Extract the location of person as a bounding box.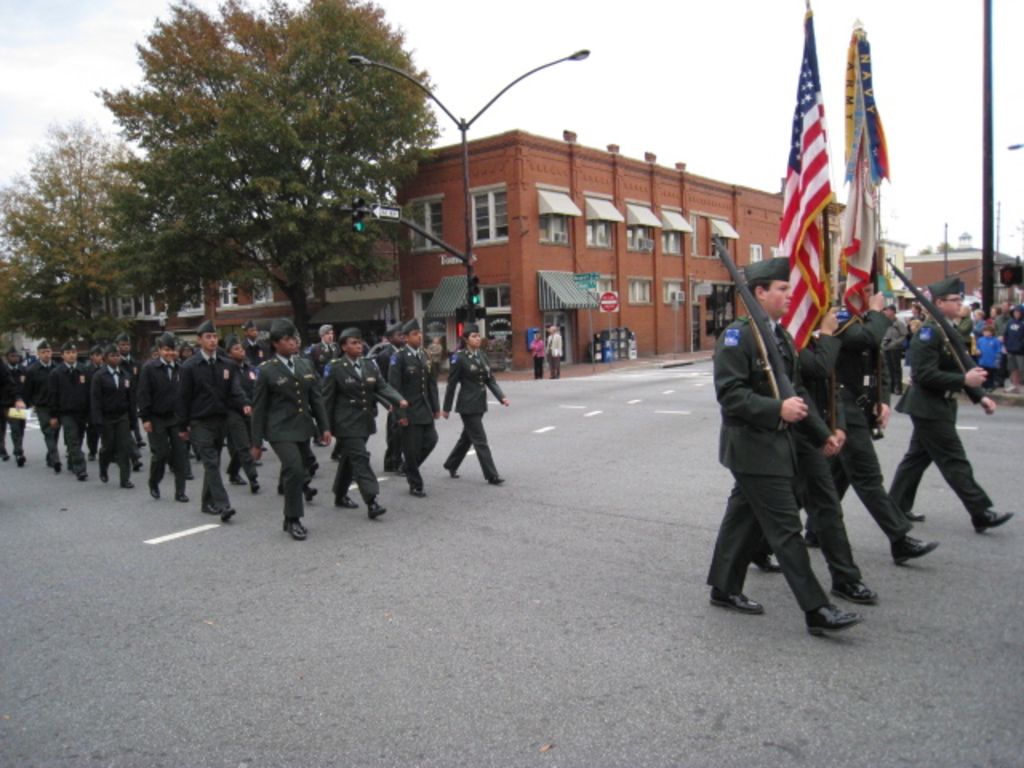
26:338:67:478.
